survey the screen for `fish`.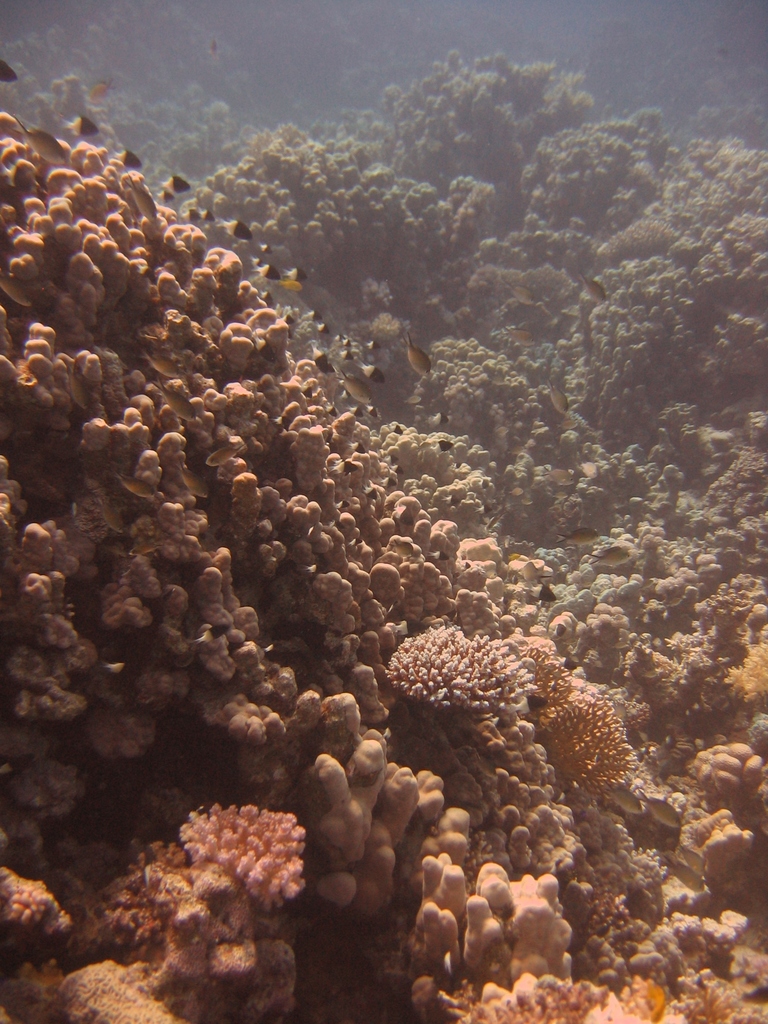
Survey found: {"left": 389, "top": 421, "right": 399, "bottom": 436}.
